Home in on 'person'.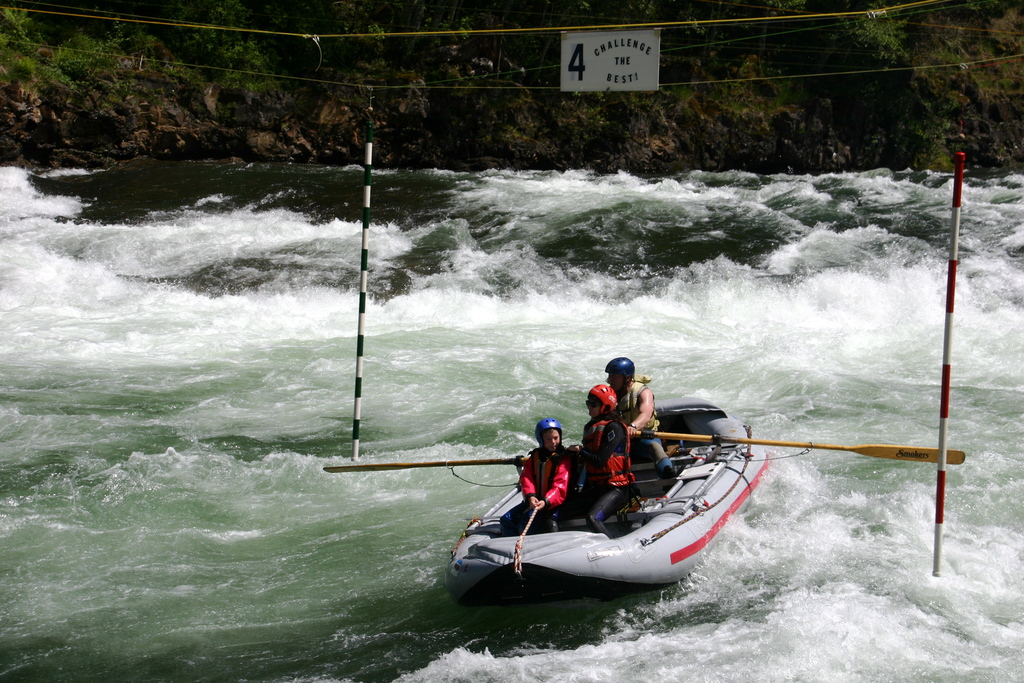
Homed in at pyautogui.locateOnScreen(602, 350, 677, 478).
